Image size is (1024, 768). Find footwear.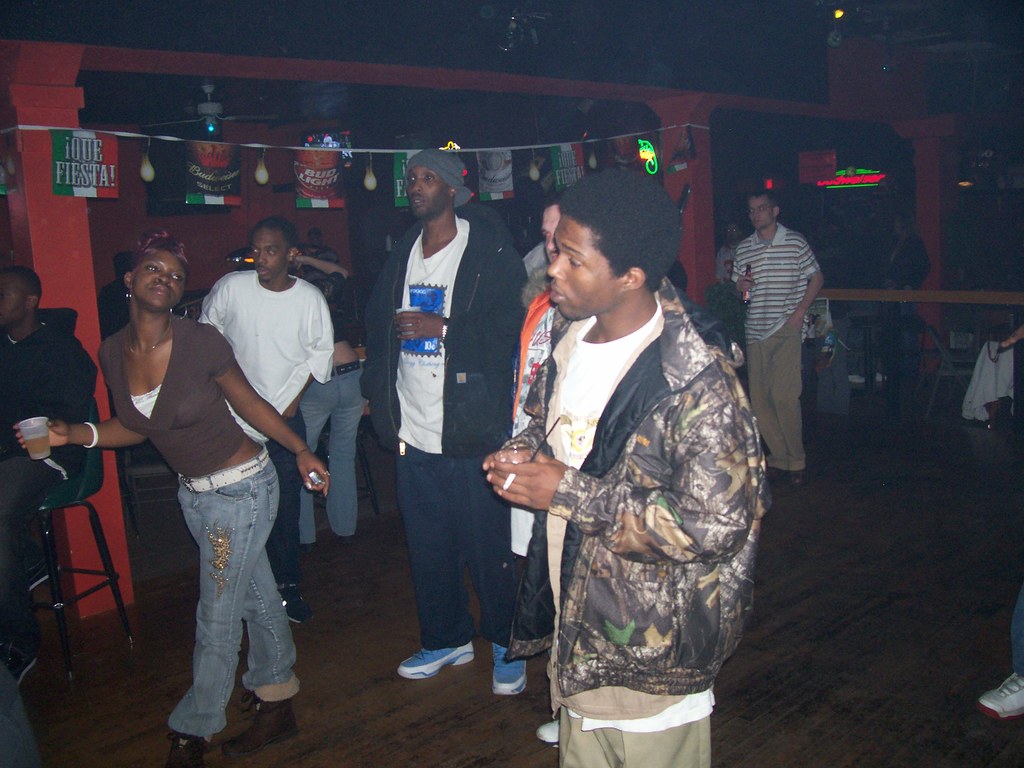
329 532 356 547.
